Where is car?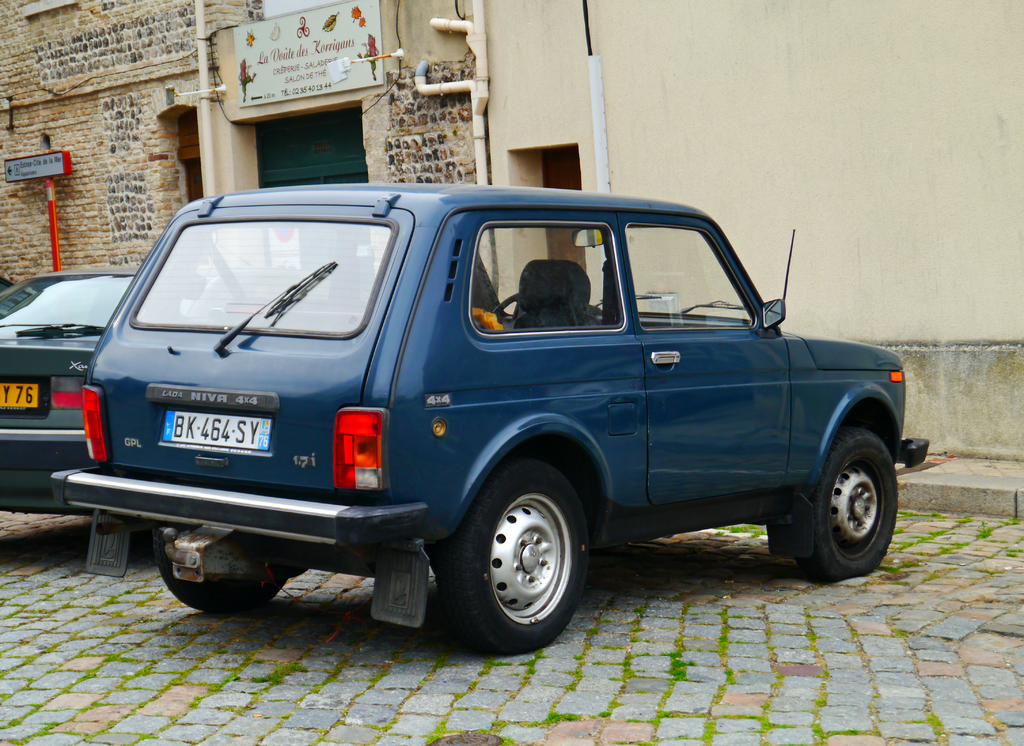
0, 260, 140, 510.
